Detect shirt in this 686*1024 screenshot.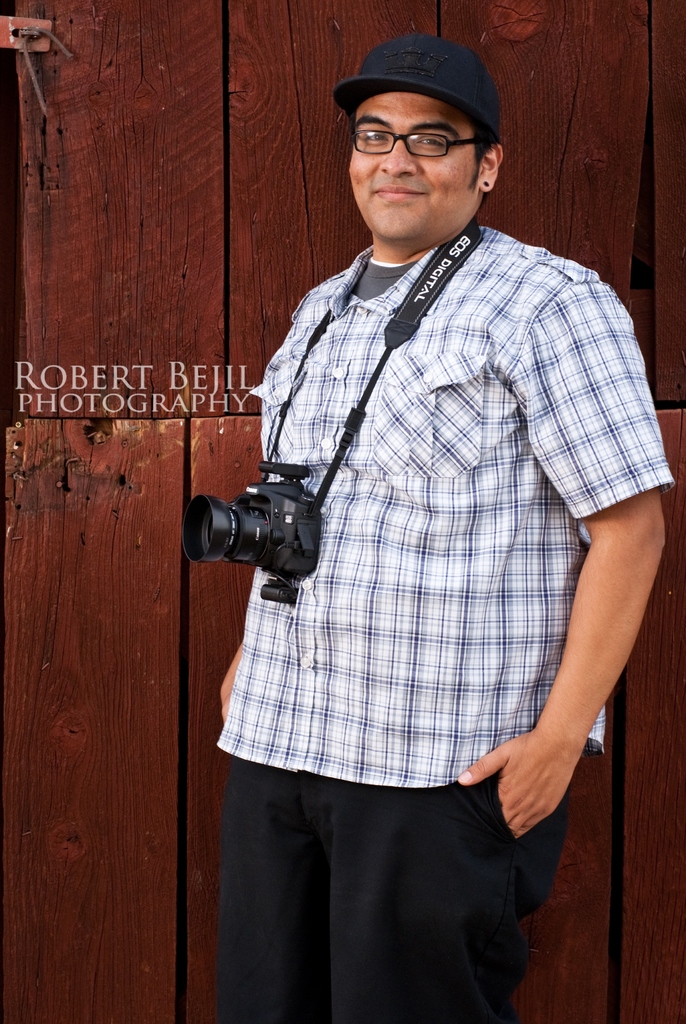
Detection: [213,225,680,788].
